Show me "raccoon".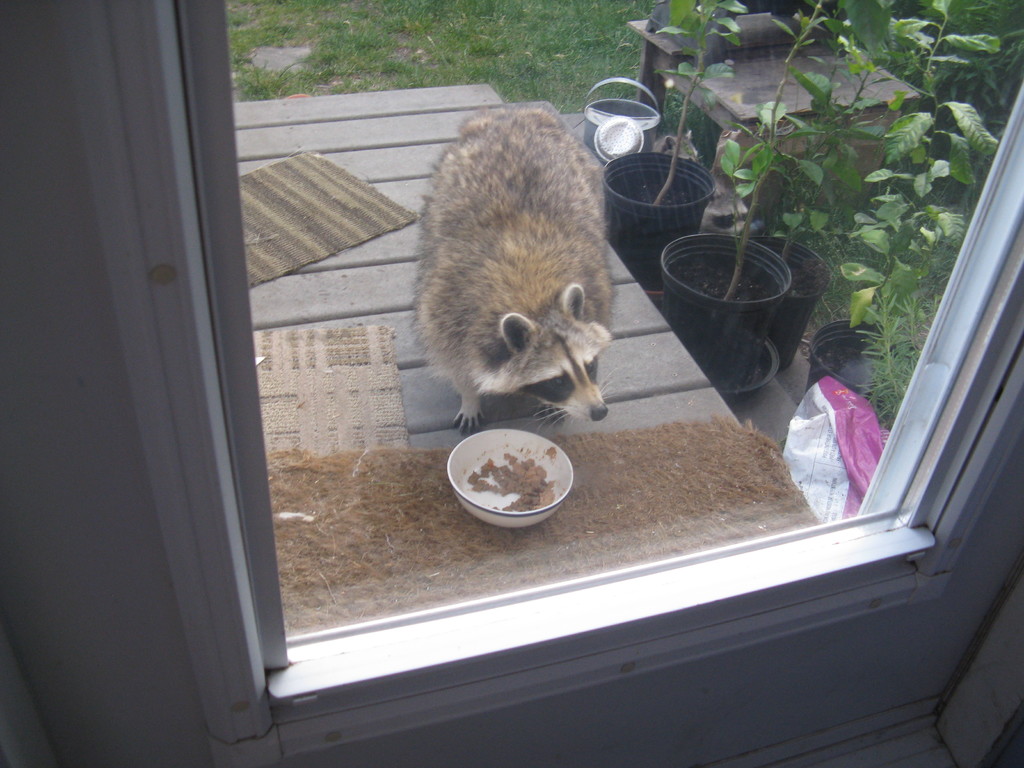
"raccoon" is here: left=415, top=100, right=624, bottom=433.
